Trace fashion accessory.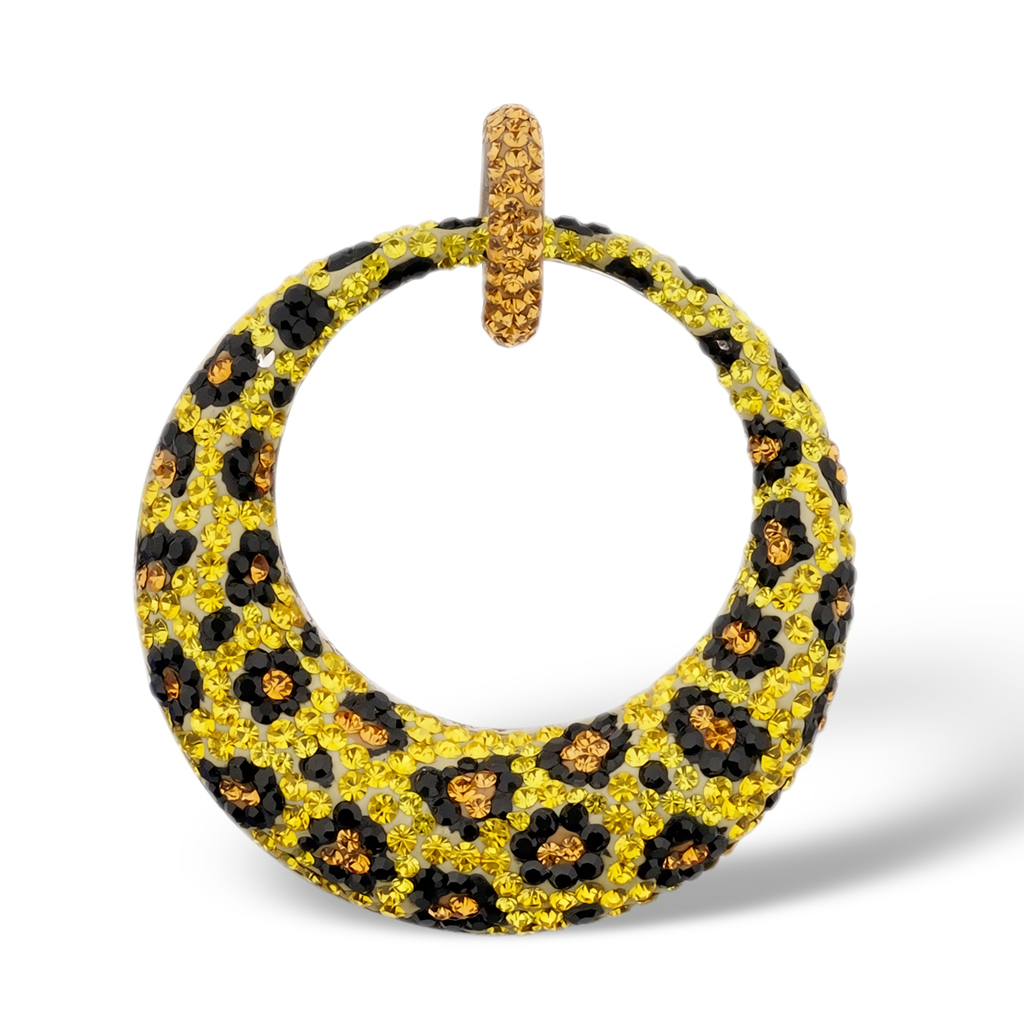
Traced to locate(143, 103, 857, 945).
